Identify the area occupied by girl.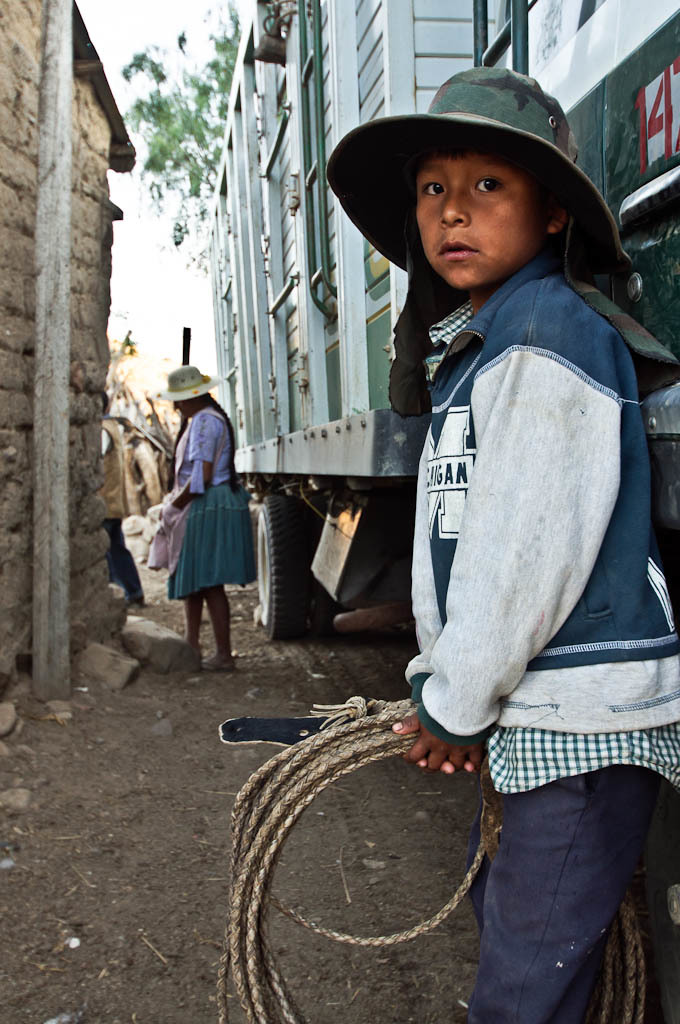
Area: <bbox>146, 371, 273, 686</bbox>.
